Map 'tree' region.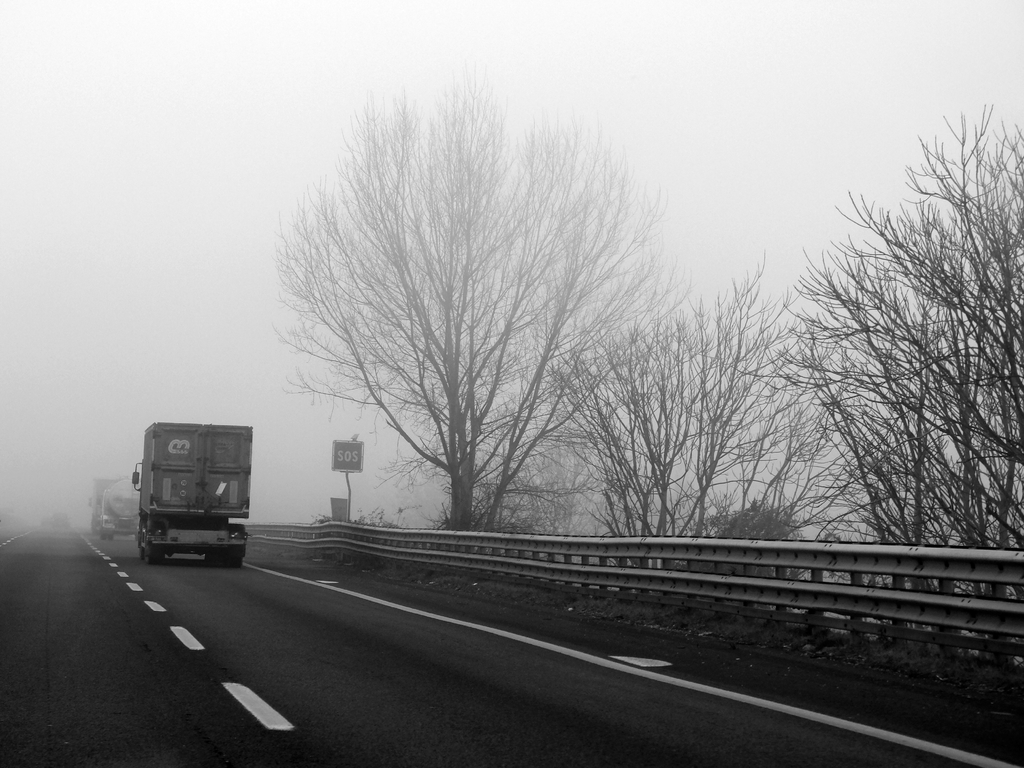
Mapped to [542, 257, 822, 558].
